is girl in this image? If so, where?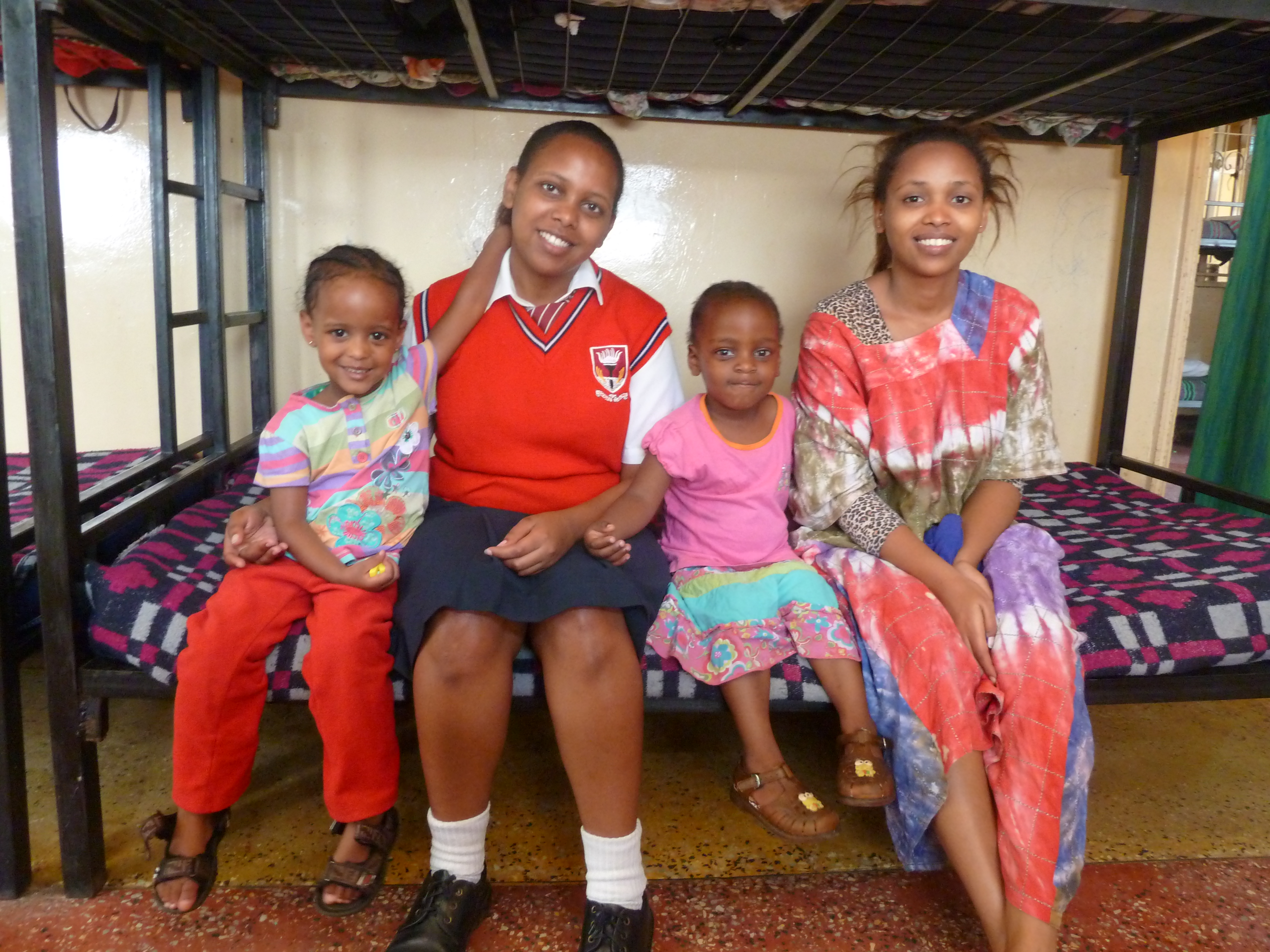
Yes, at select_region(70, 37, 217, 302).
